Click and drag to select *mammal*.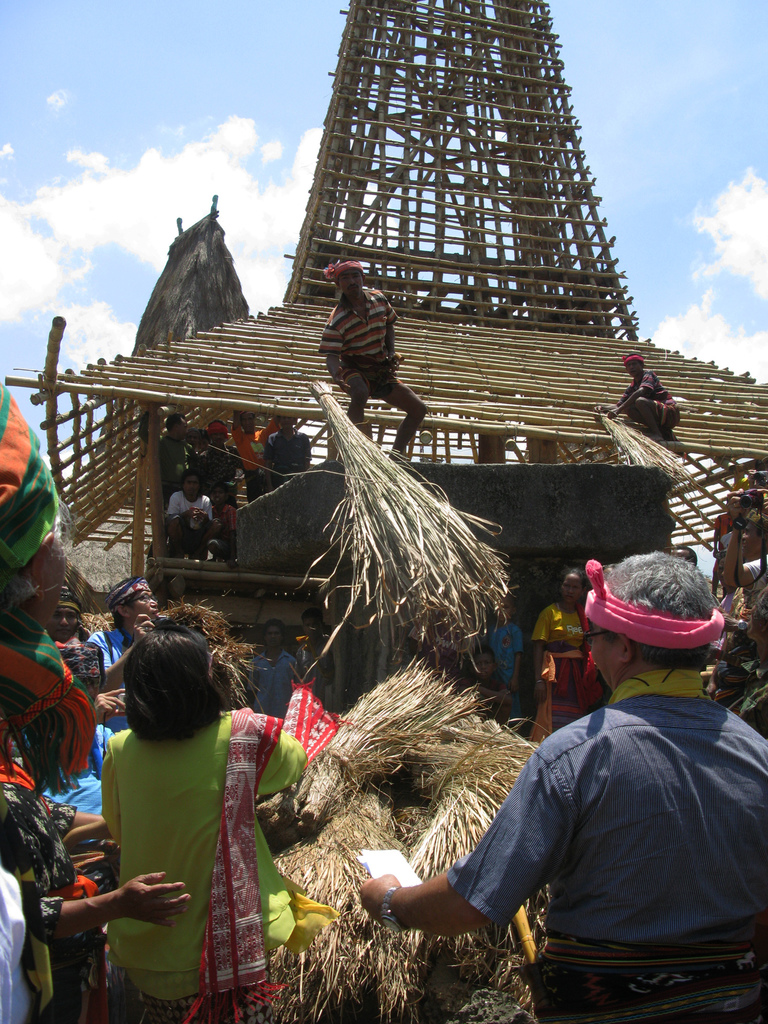
Selection: bbox=(269, 412, 314, 488).
